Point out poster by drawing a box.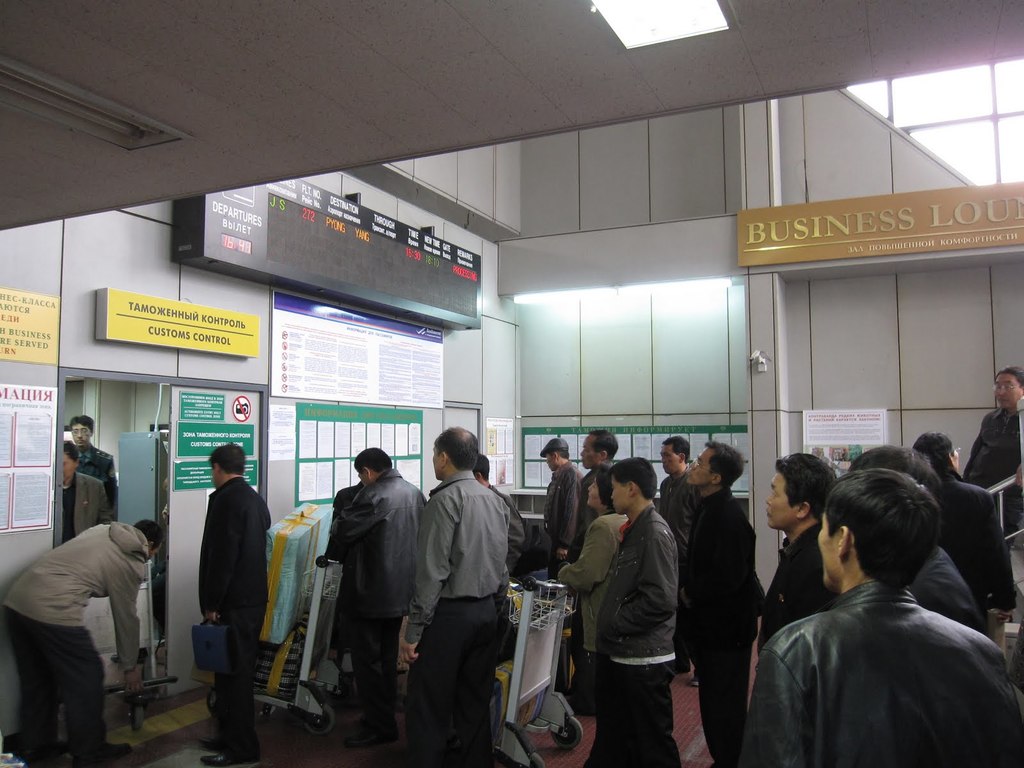
808,409,892,478.
